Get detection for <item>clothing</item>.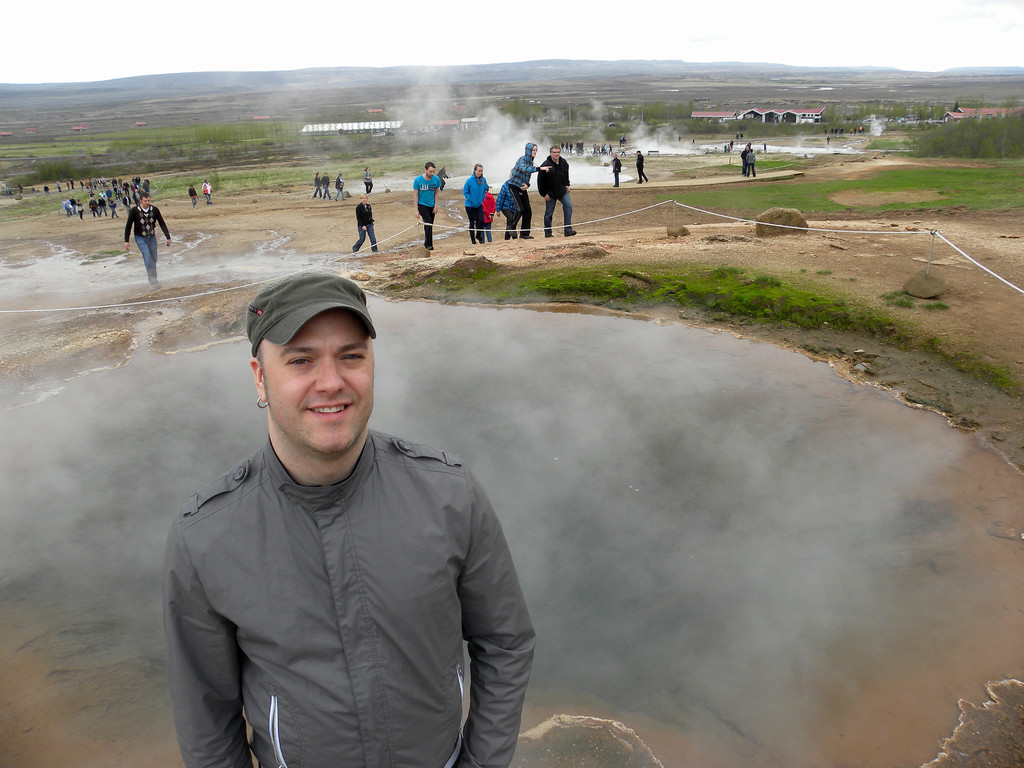
Detection: 506,140,540,236.
